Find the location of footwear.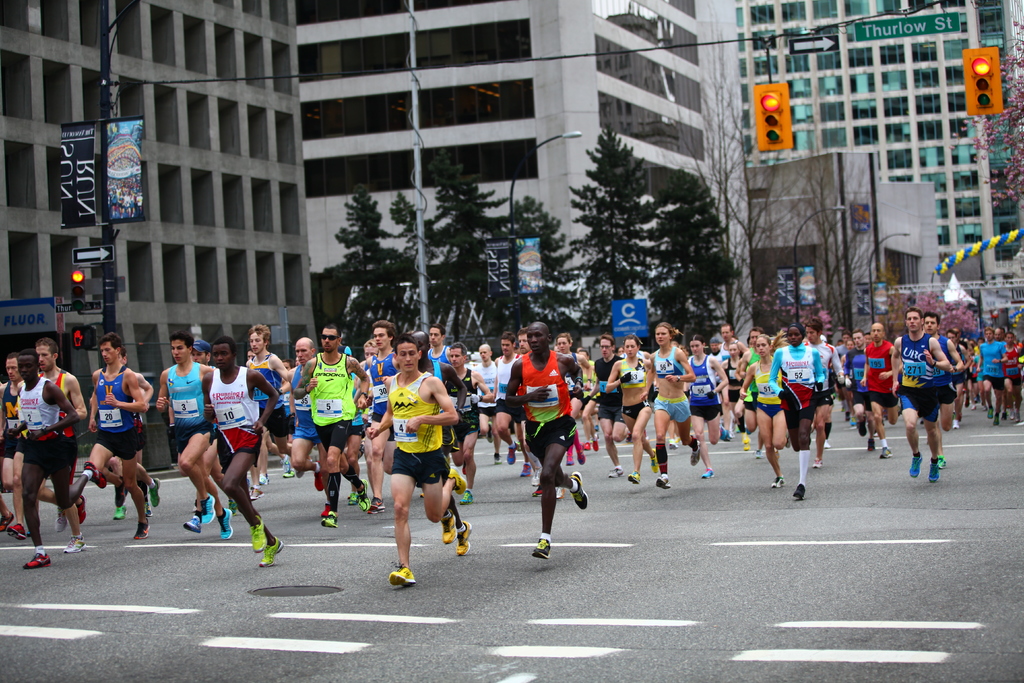
Location: <bbox>218, 510, 232, 539</bbox>.
